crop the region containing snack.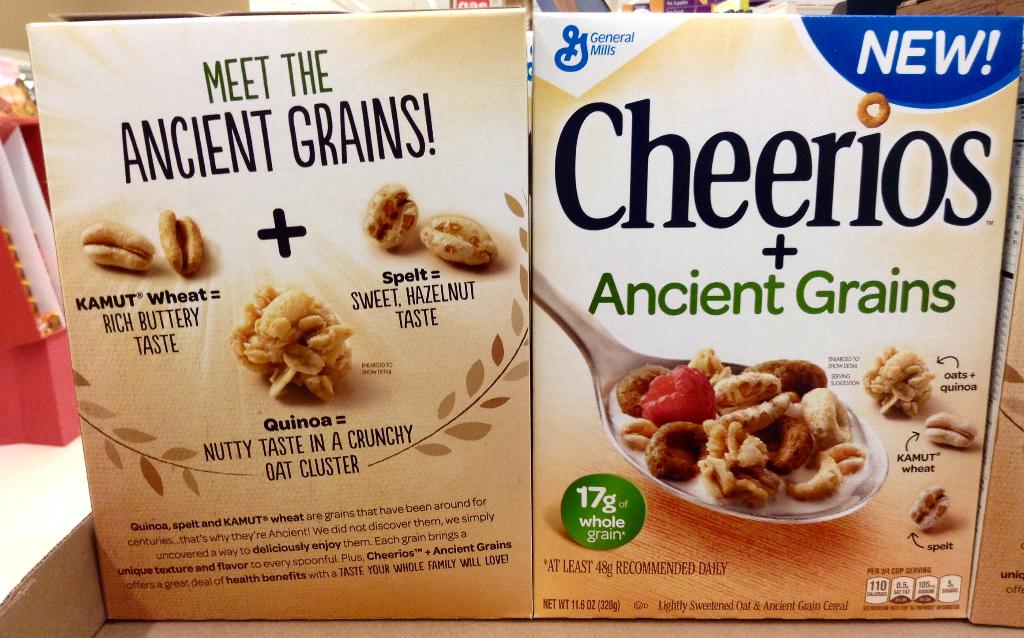
Crop region: left=424, top=220, right=499, bottom=269.
